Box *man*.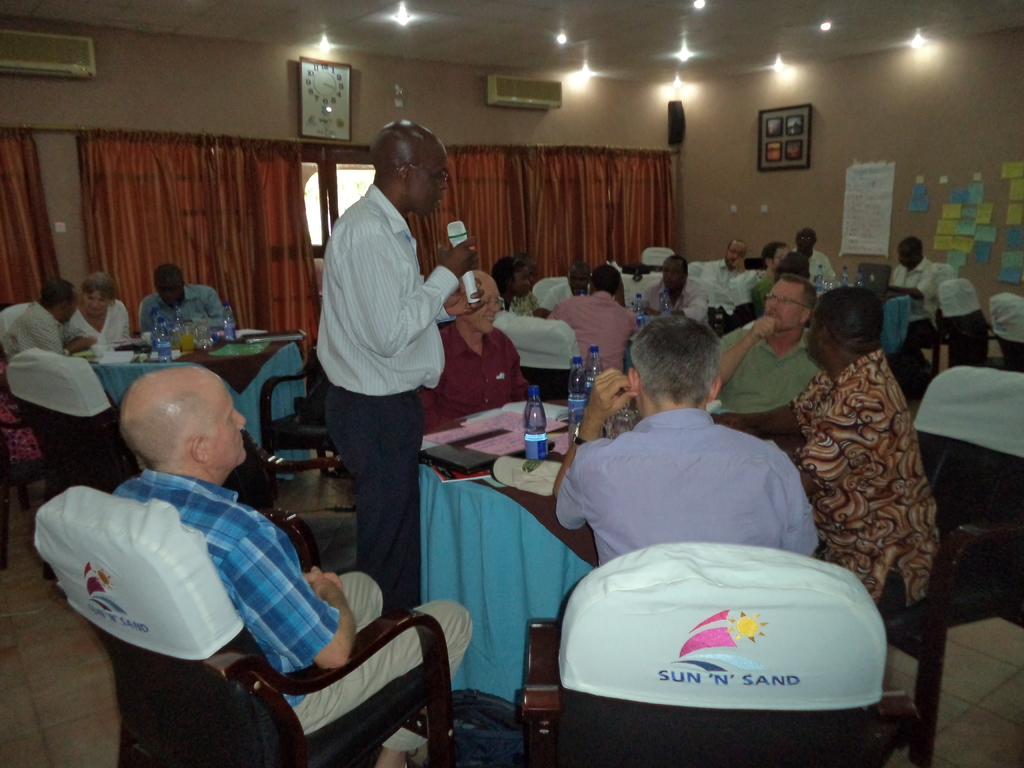
pyautogui.locateOnScreen(630, 248, 712, 321).
